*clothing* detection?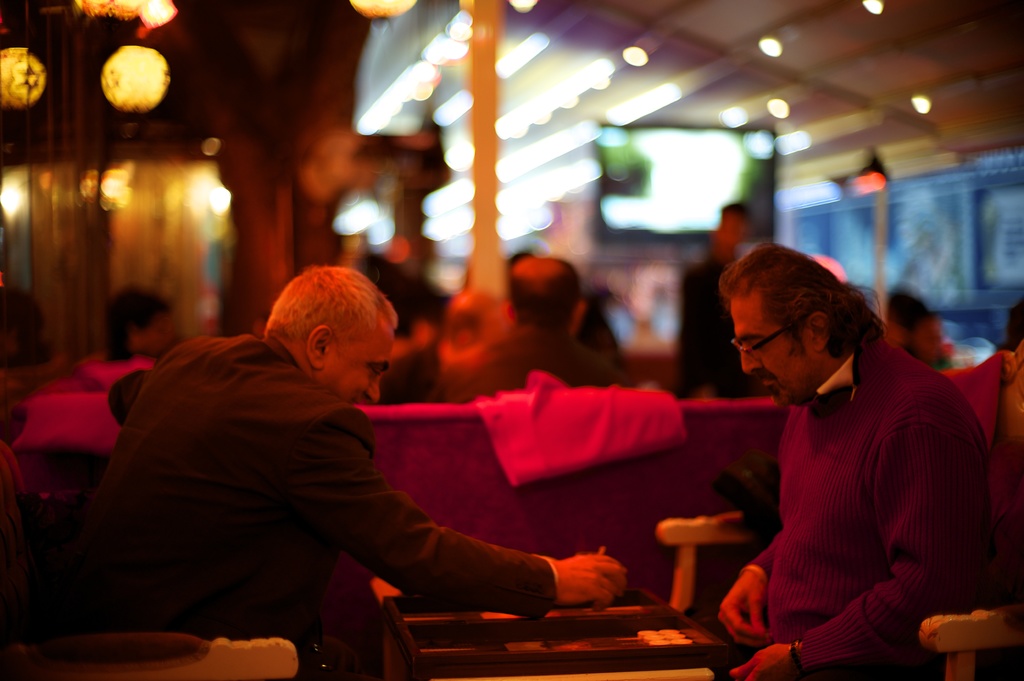
x1=672 y1=249 x2=767 y2=397
